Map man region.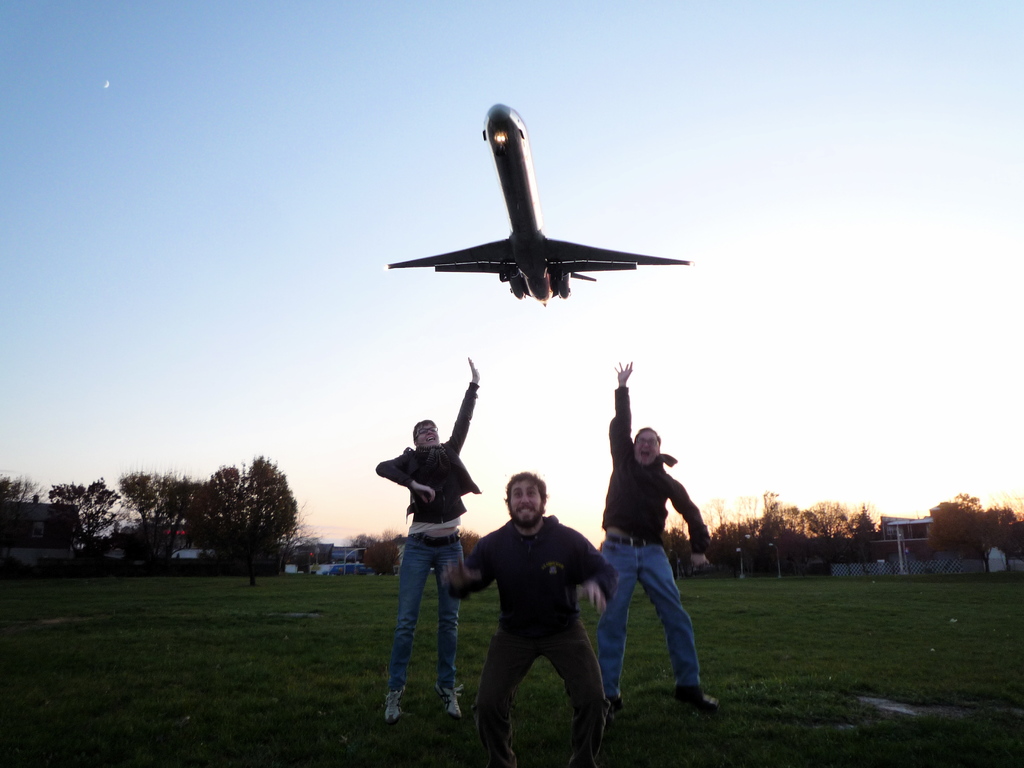
Mapped to {"left": 455, "top": 466, "right": 613, "bottom": 761}.
